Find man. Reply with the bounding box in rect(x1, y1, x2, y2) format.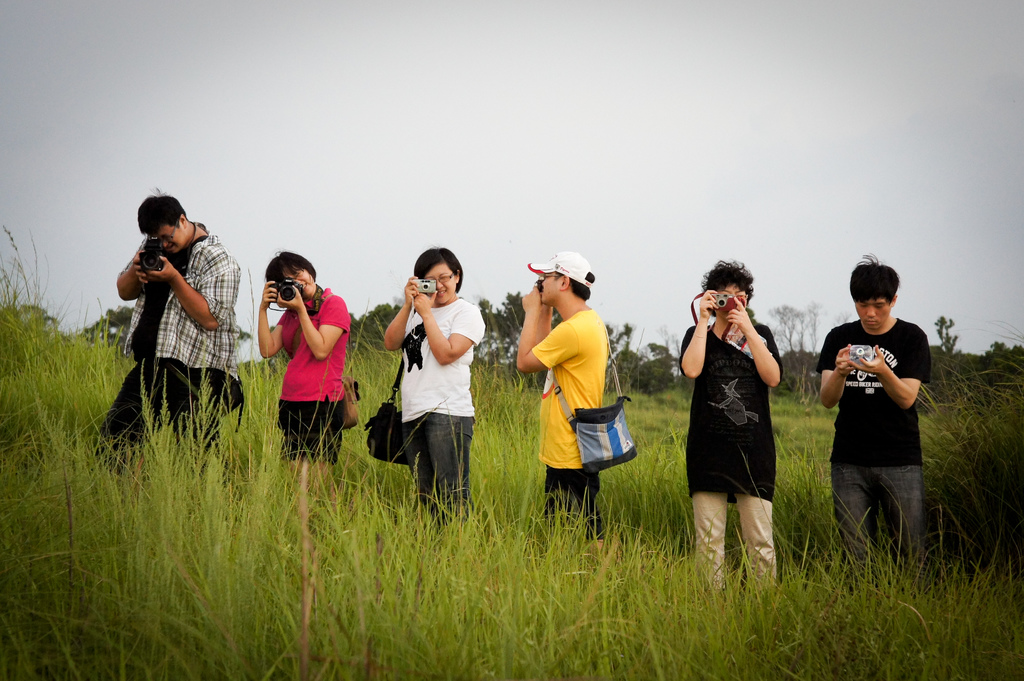
rect(109, 193, 236, 467).
